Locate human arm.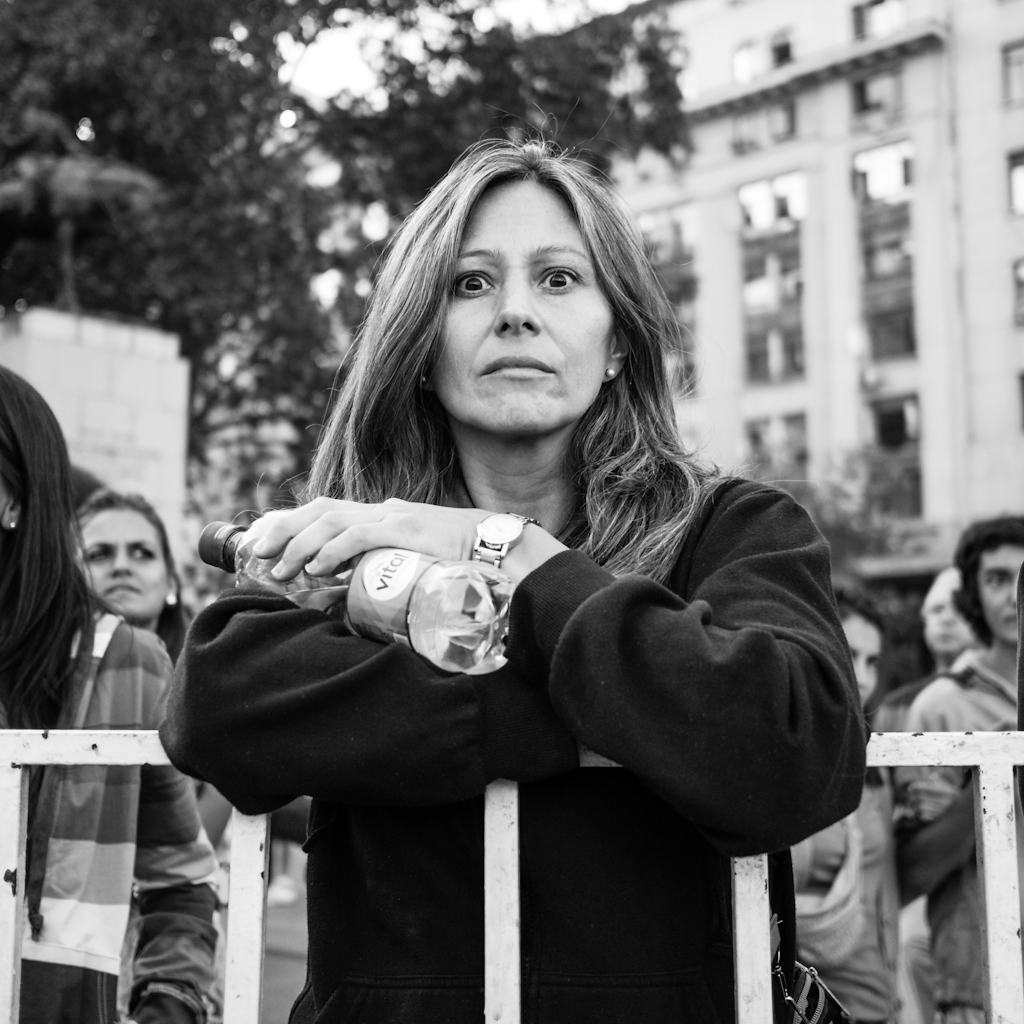
Bounding box: rect(146, 573, 588, 825).
